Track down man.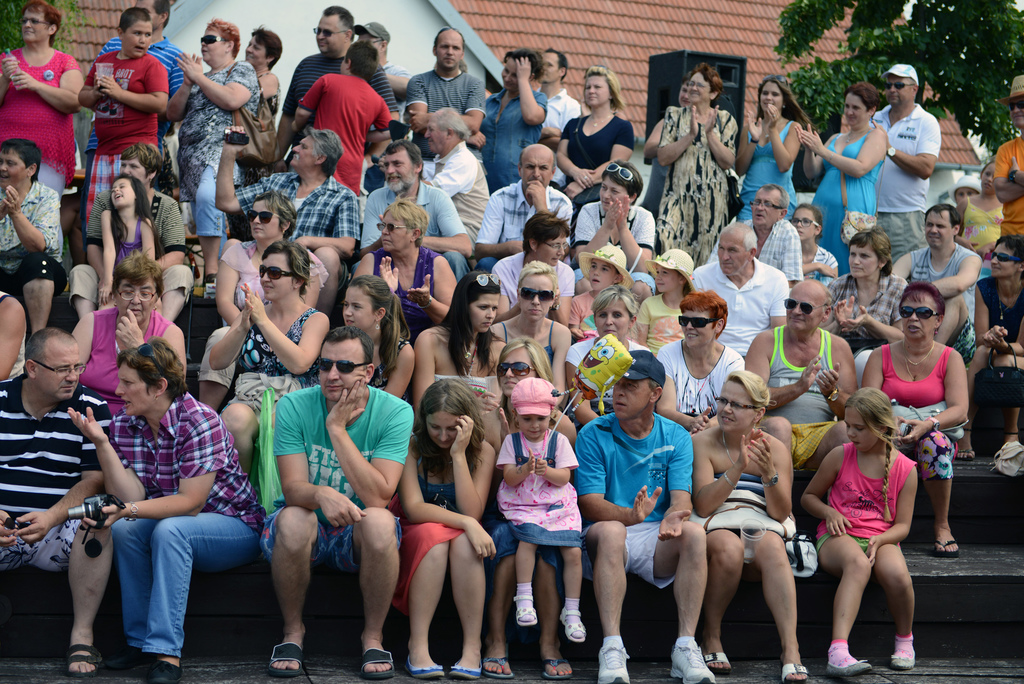
Tracked to crop(86, 5, 196, 226).
